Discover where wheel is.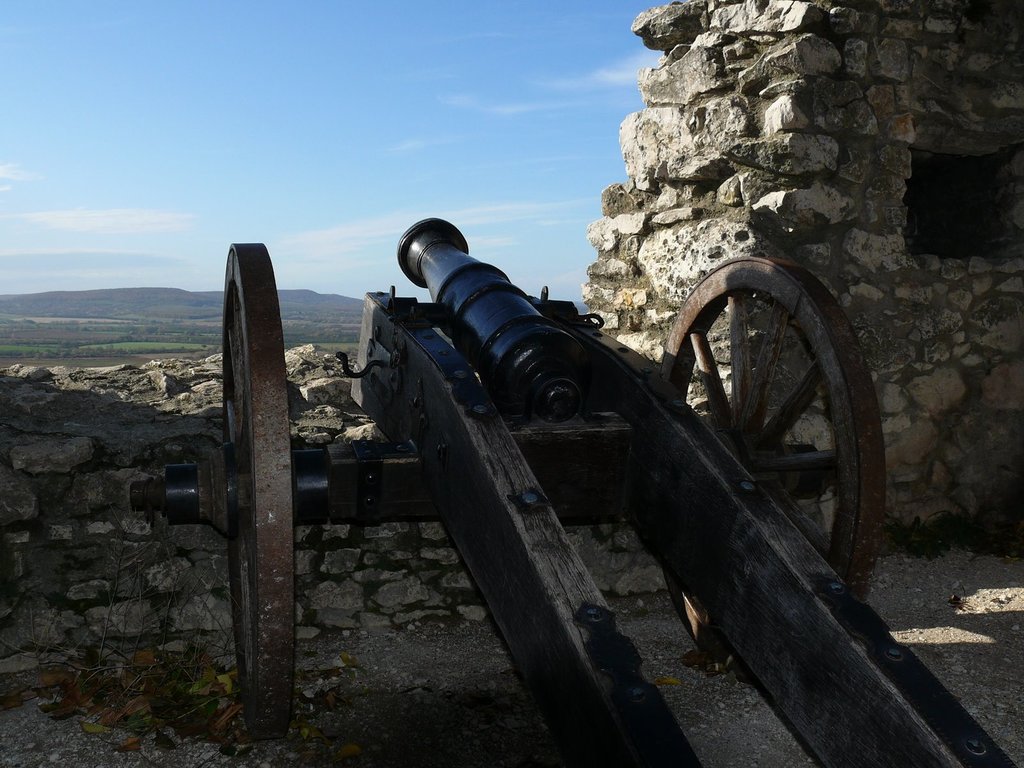
Discovered at <box>221,244,296,739</box>.
